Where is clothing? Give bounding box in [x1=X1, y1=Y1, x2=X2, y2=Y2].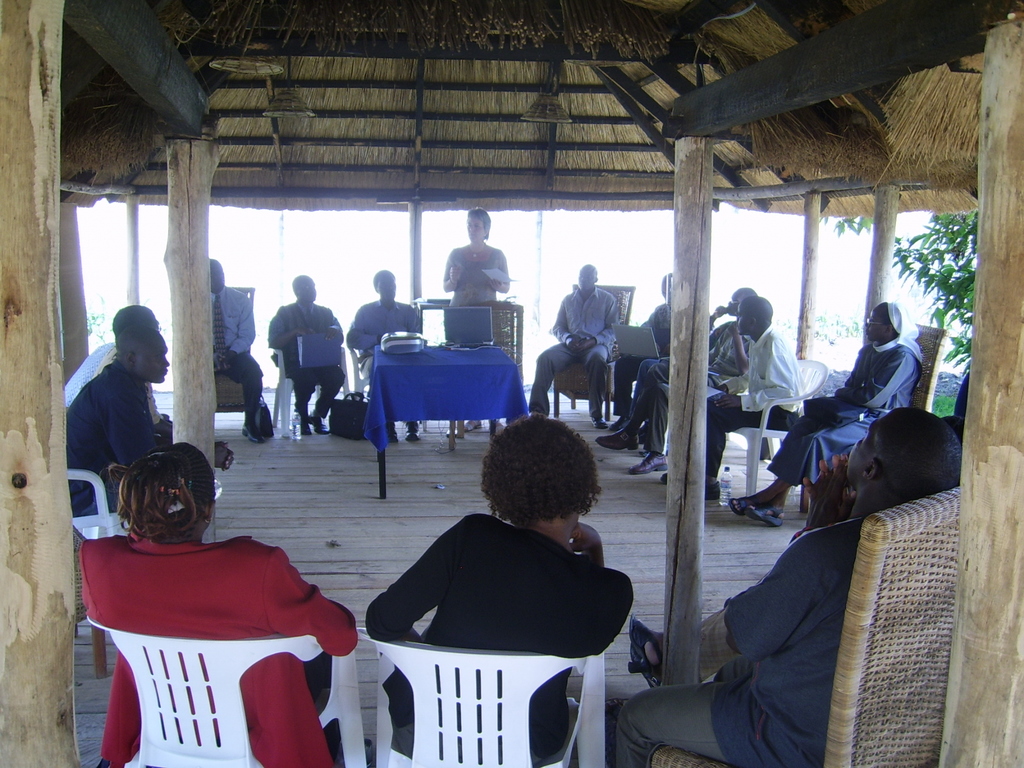
[x1=96, y1=341, x2=166, y2=426].
